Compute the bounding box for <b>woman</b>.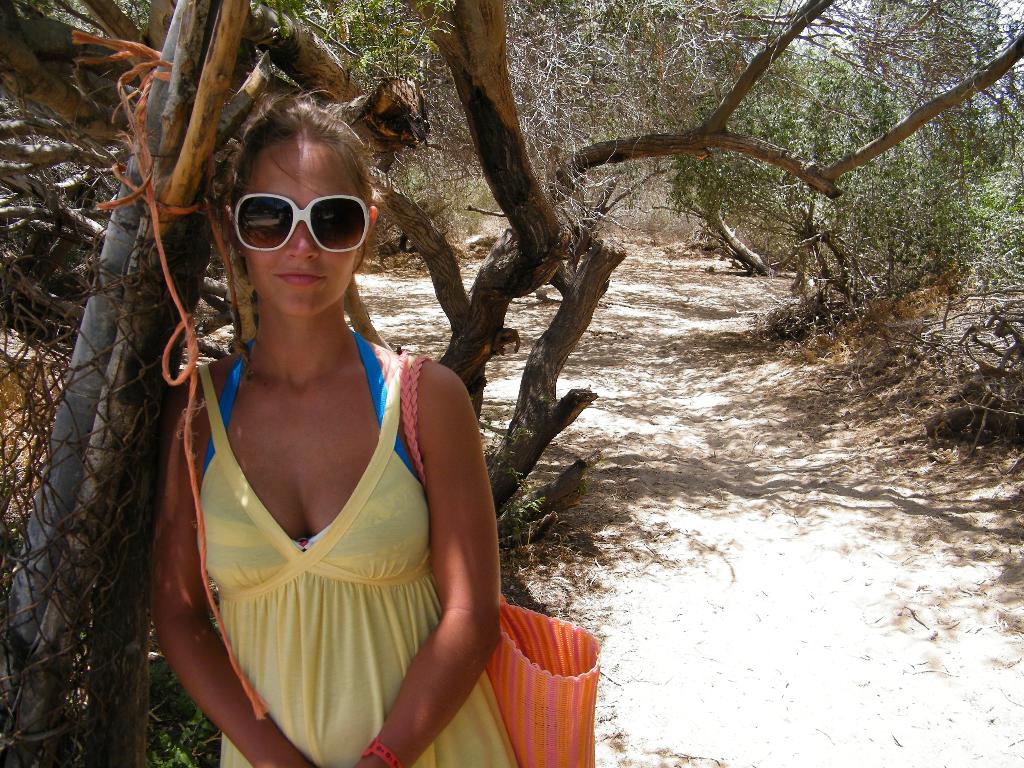
x1=131, y1=97, x2=515, y2=757.
